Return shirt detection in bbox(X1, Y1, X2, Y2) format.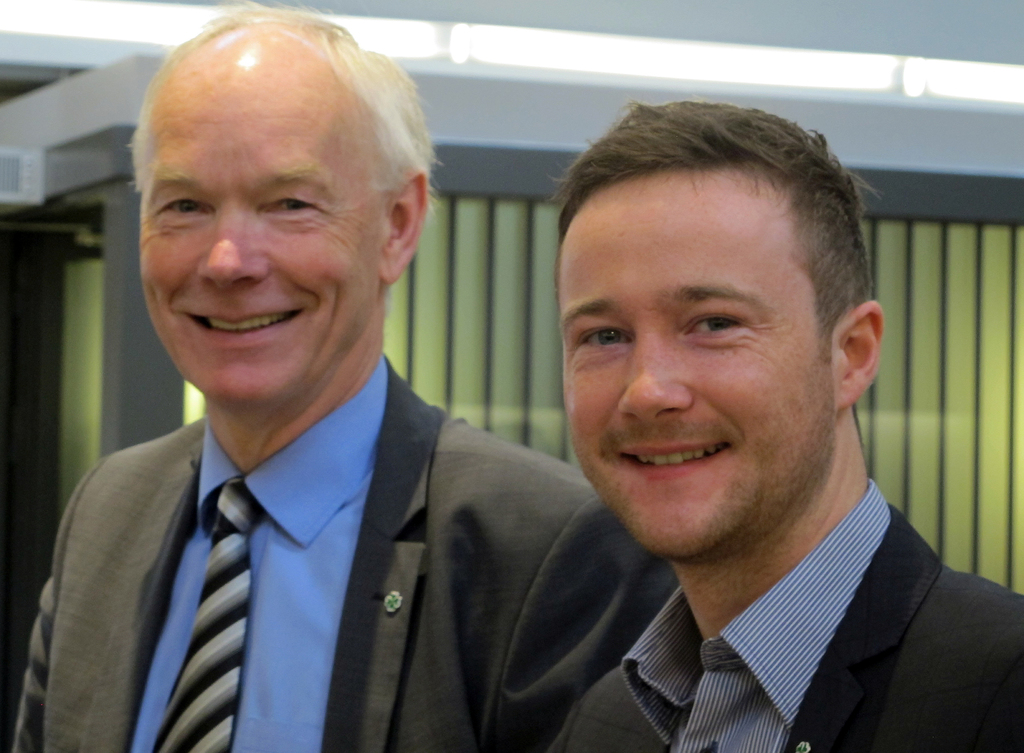
bbox(618, 473, 892, 752).
